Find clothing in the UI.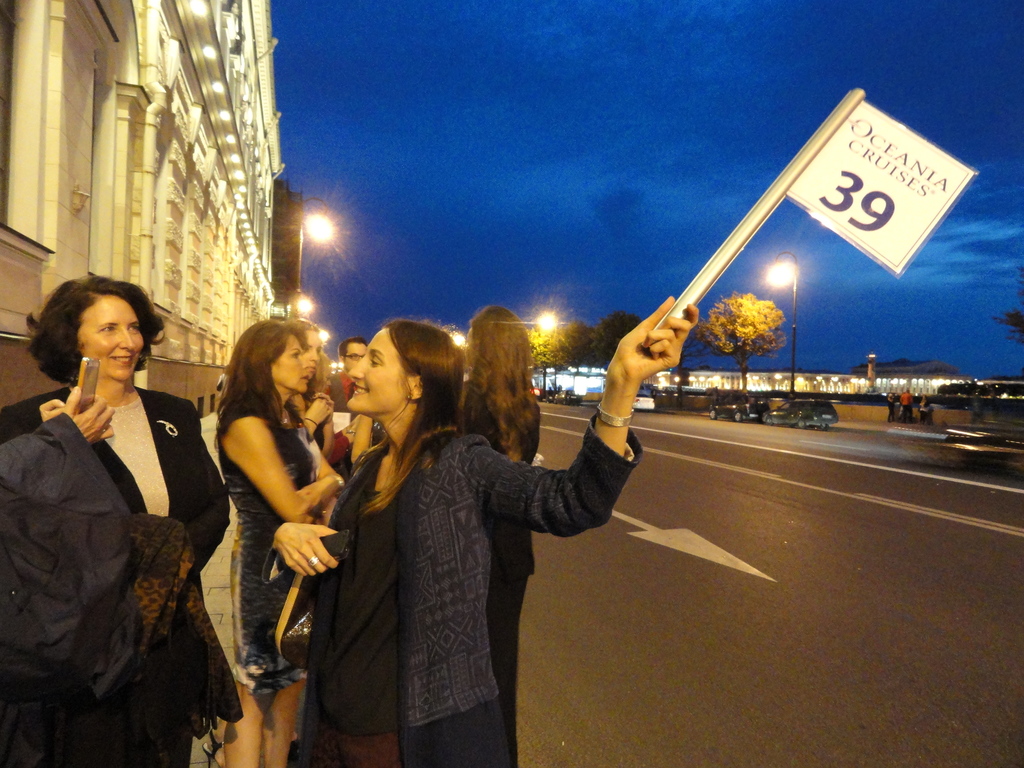
UI element at pyautogui.locateOnScreen(456, 375, 542, 767).
